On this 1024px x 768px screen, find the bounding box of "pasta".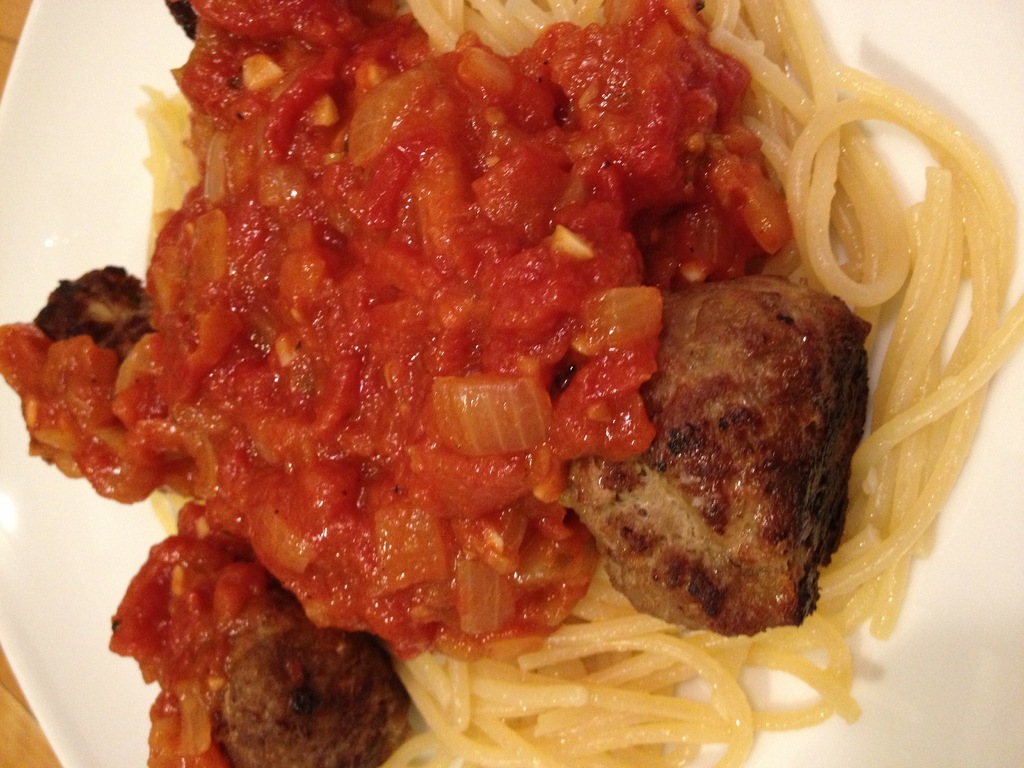
Bounding box: Rect(5, 10, 1020, 763).
